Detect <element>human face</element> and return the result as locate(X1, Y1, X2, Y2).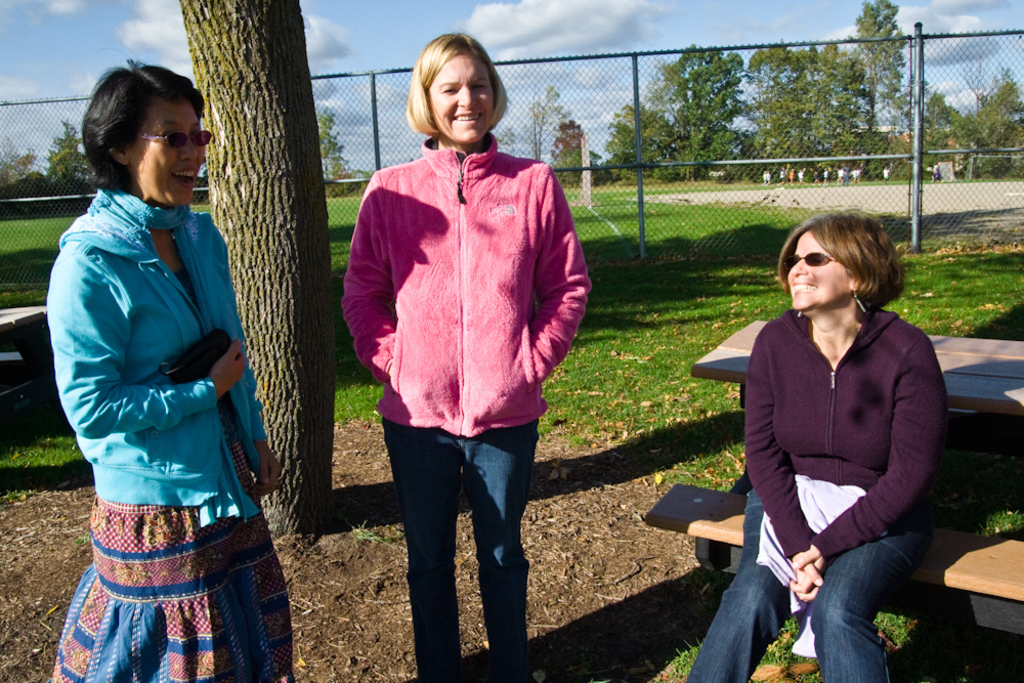
locate(130, 100, 205, 203).
